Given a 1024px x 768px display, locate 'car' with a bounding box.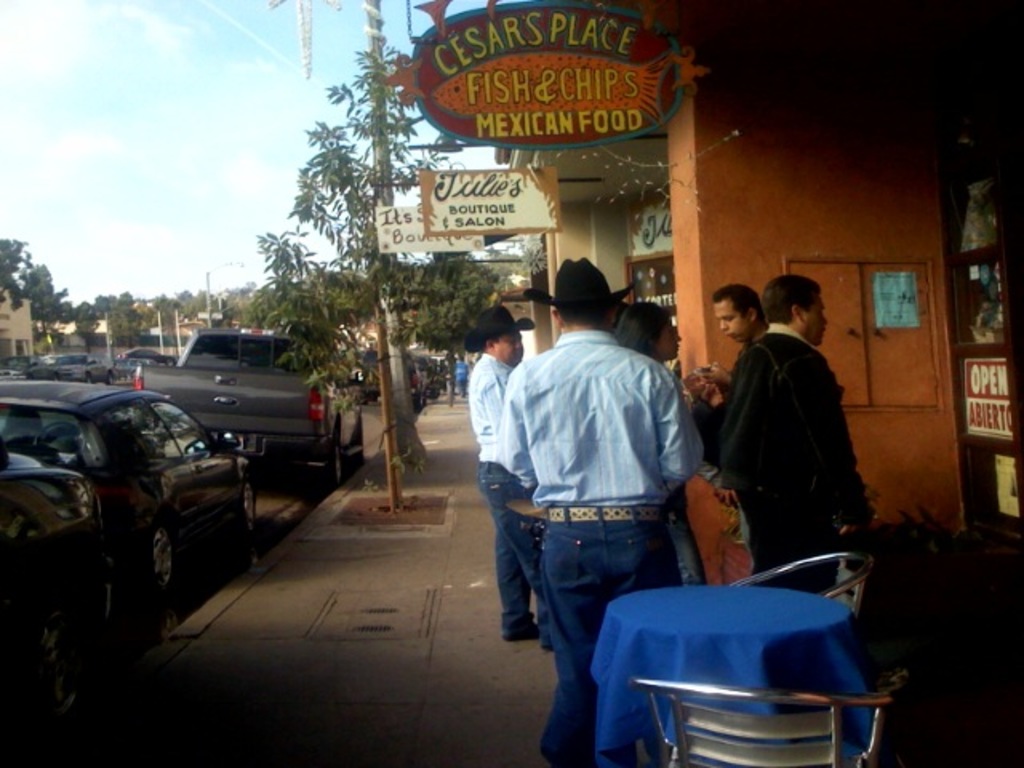
Located: 0:354:46:379.
